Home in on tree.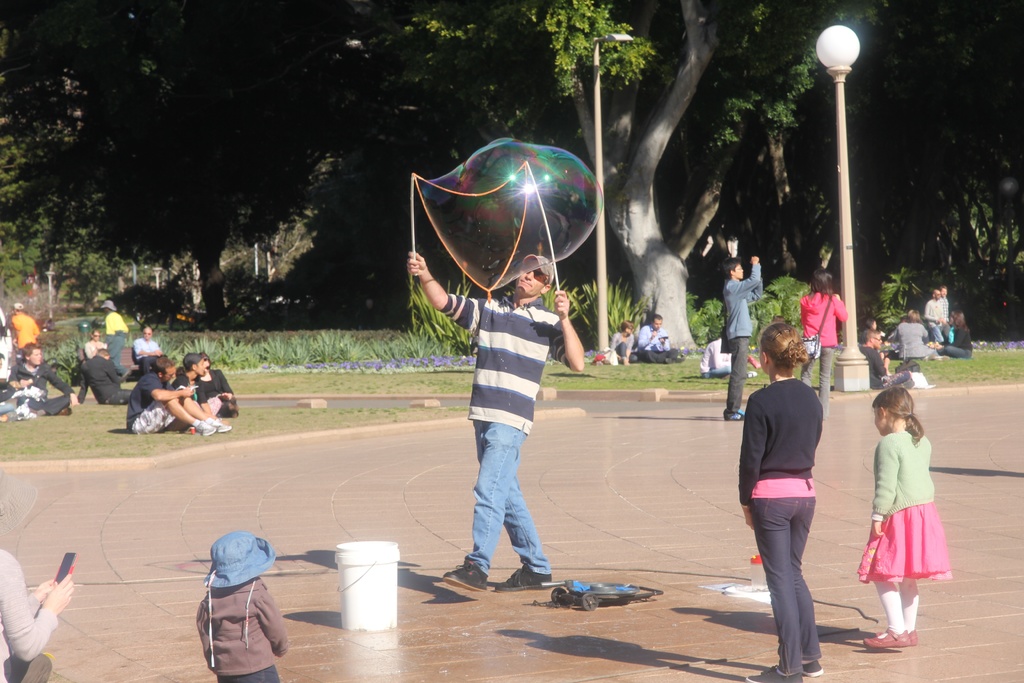
Homed in at box(0, 0, 86, 310).
